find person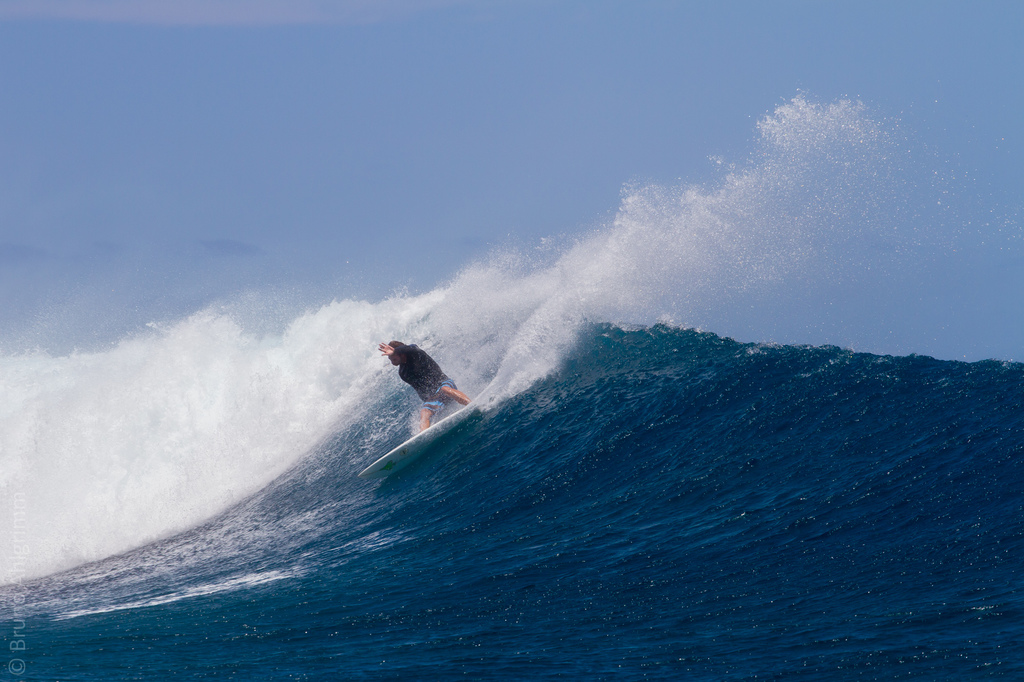
367 334 463 441
